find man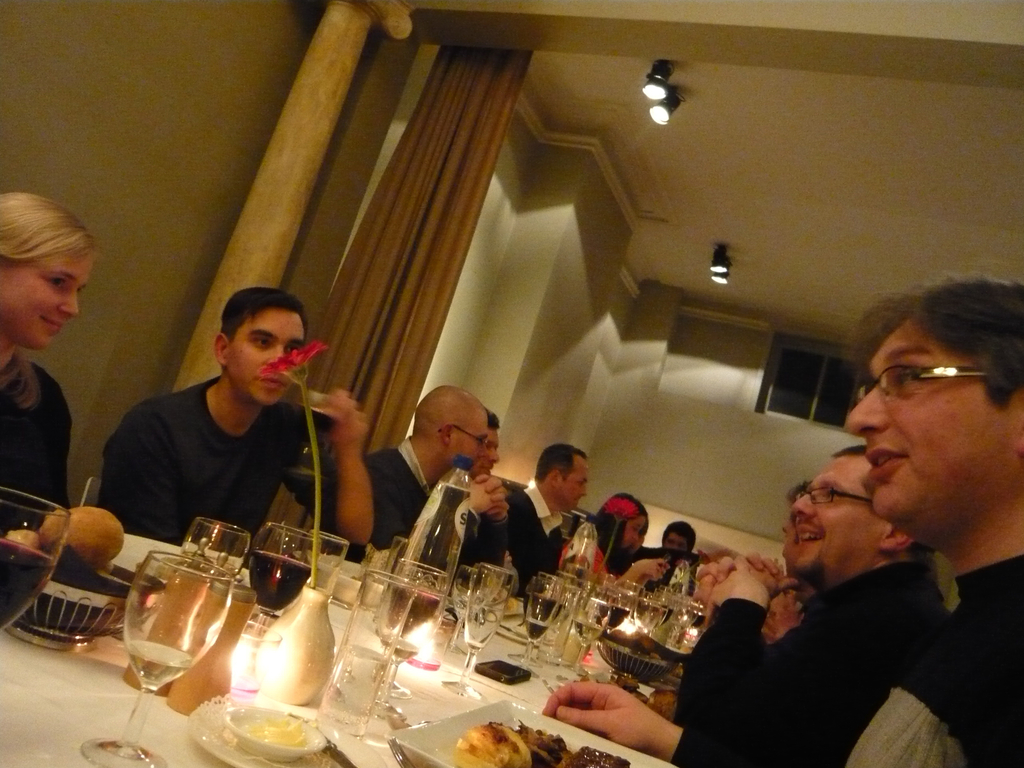
668,436,948,733
